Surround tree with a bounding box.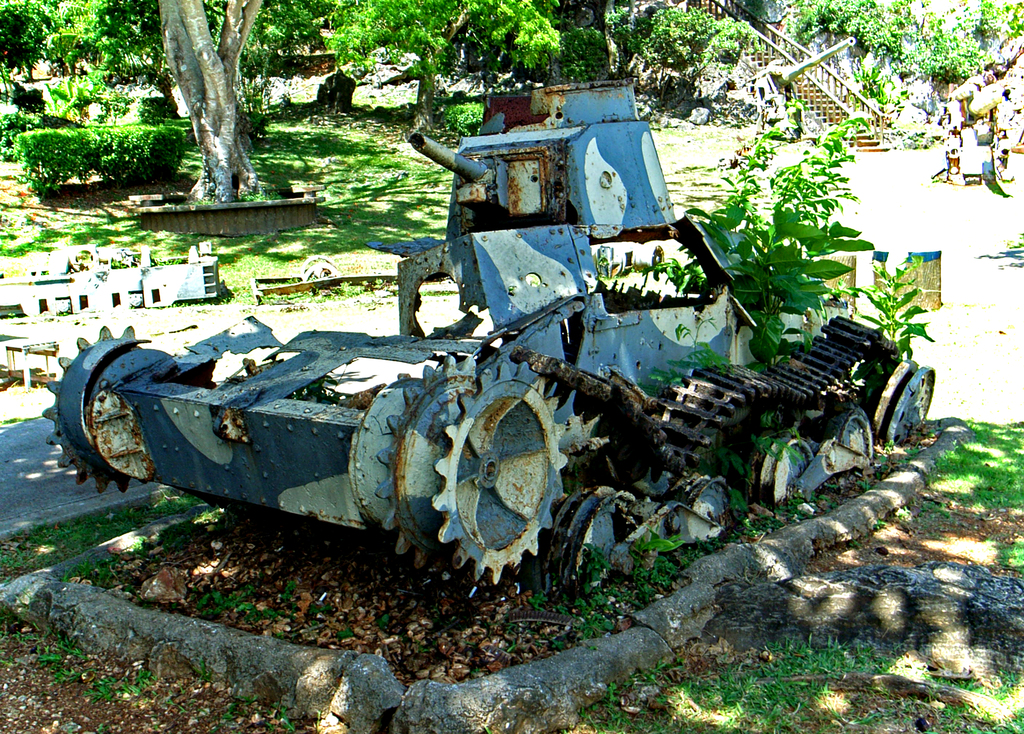
[314, 0, 551, 134].
